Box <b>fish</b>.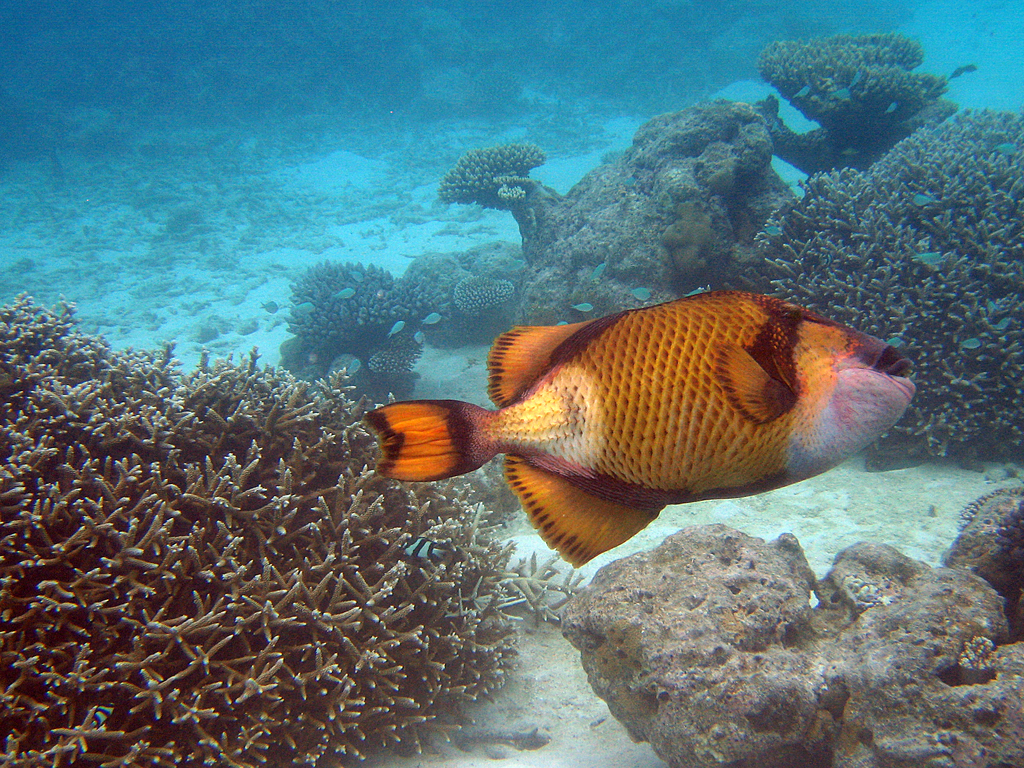
locate(362, 291, 959, 569).
